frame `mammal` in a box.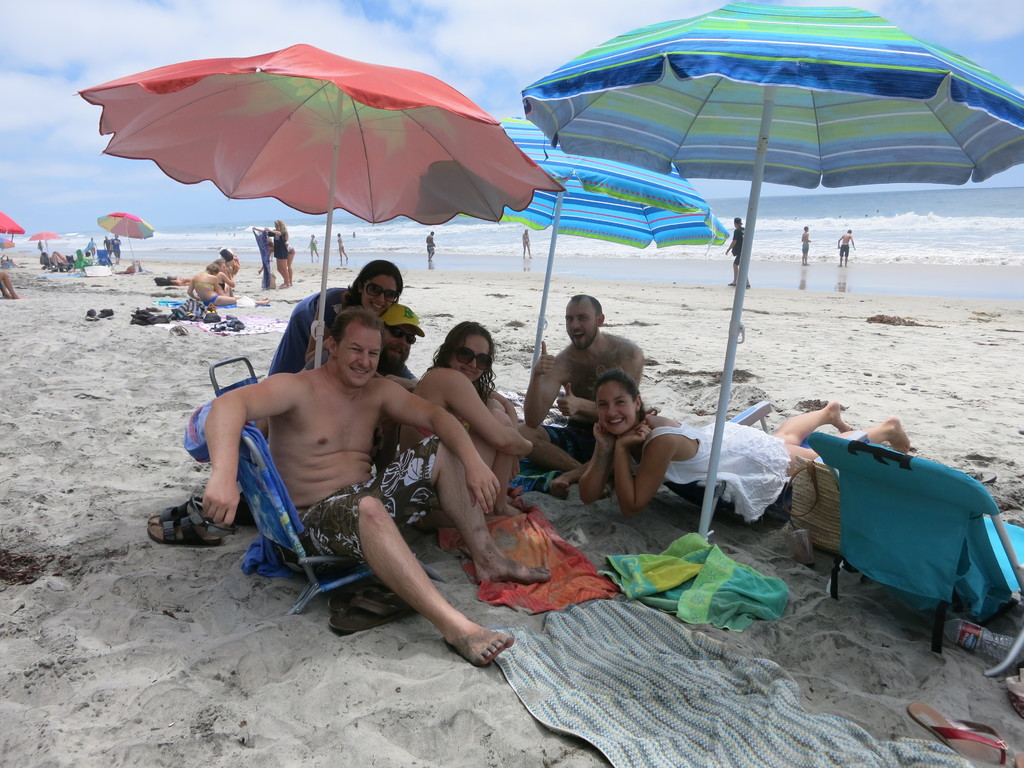
x1=82 y1=248 x2=93 y2=265.
